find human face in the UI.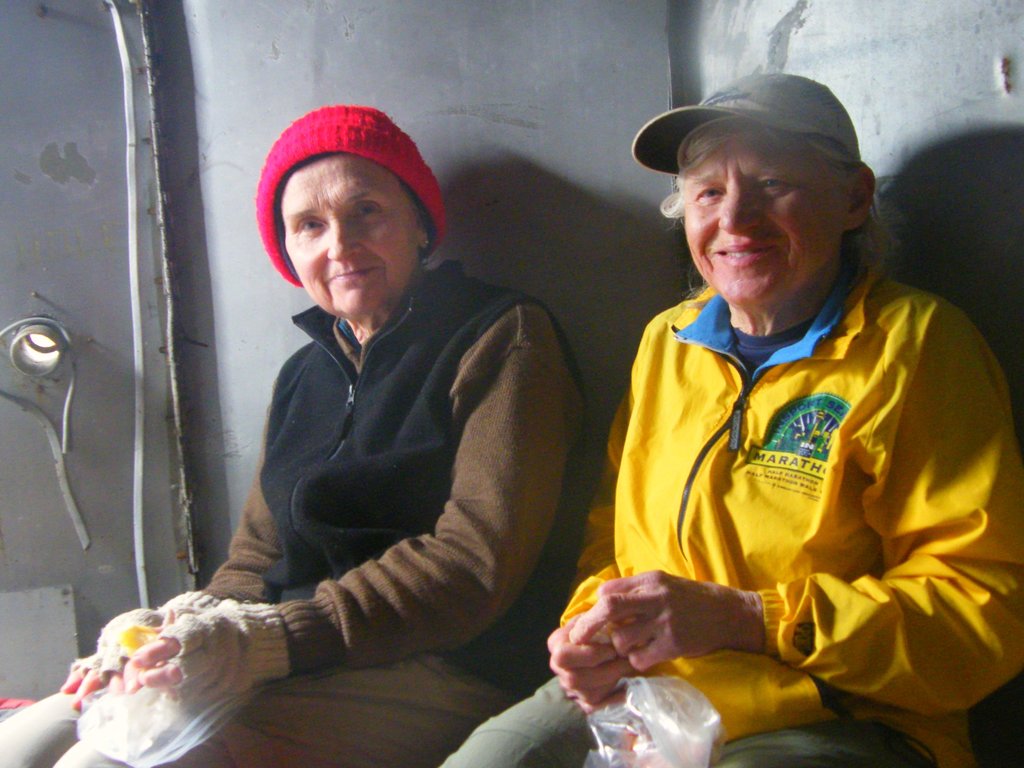
UI element at x1=687, y1=131, x2=844, y2=300.
